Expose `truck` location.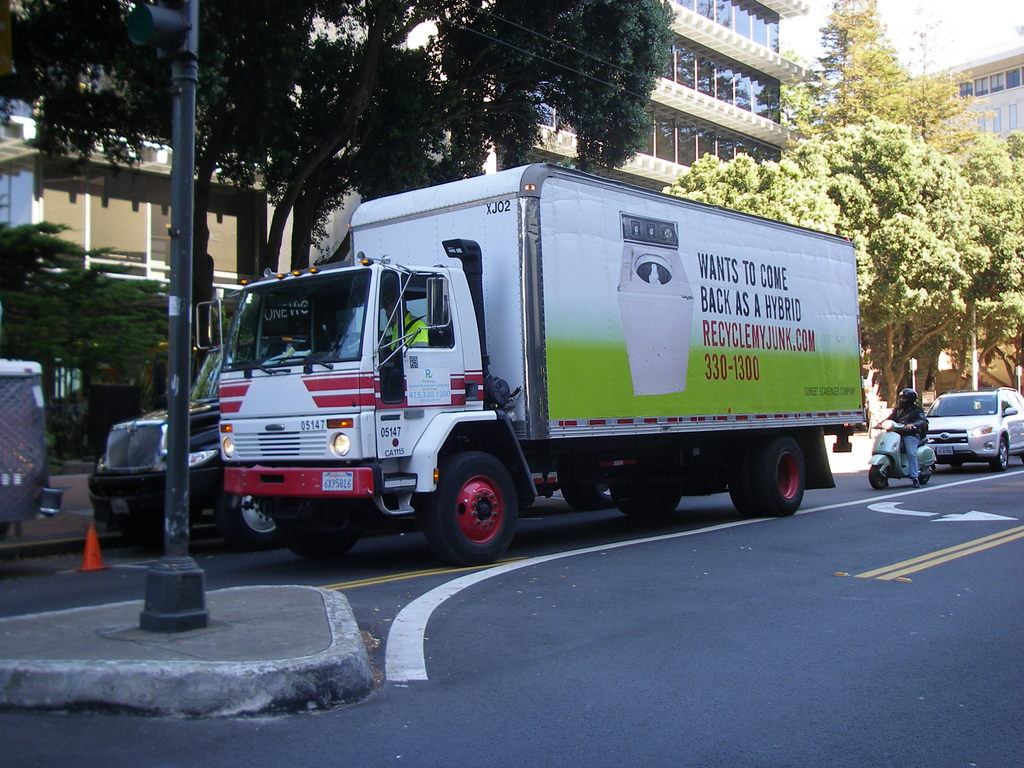
Exposed at Rect(207, 167, 855, 578).
